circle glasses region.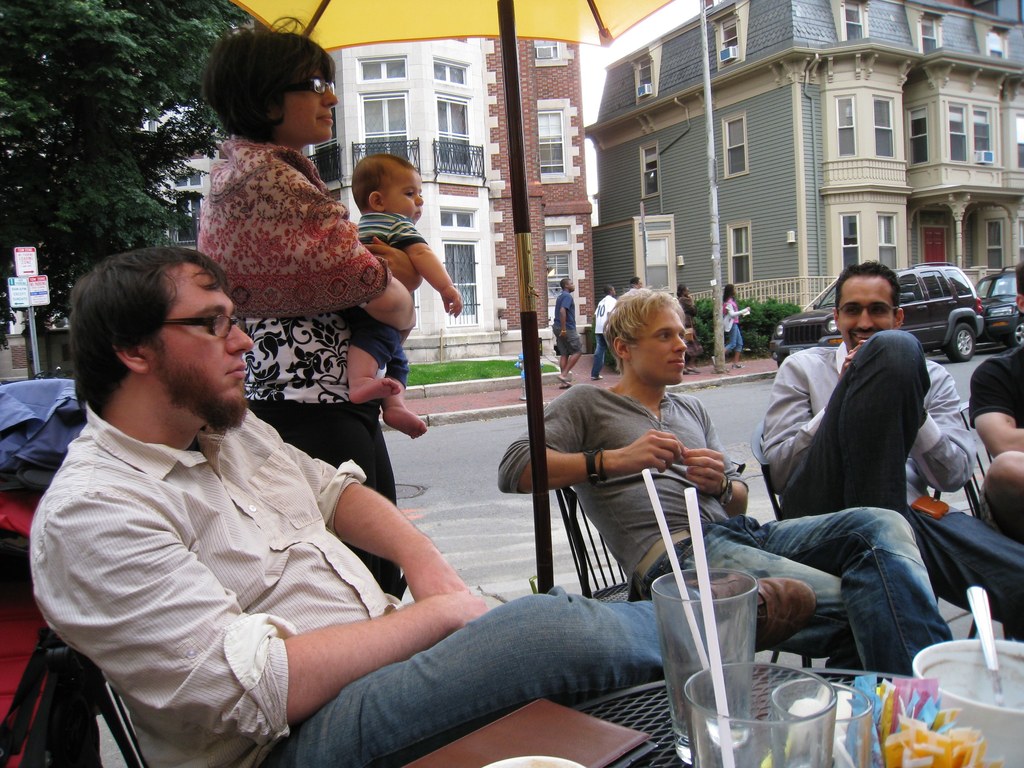
Region: crop(835, 304, 898, 317).
